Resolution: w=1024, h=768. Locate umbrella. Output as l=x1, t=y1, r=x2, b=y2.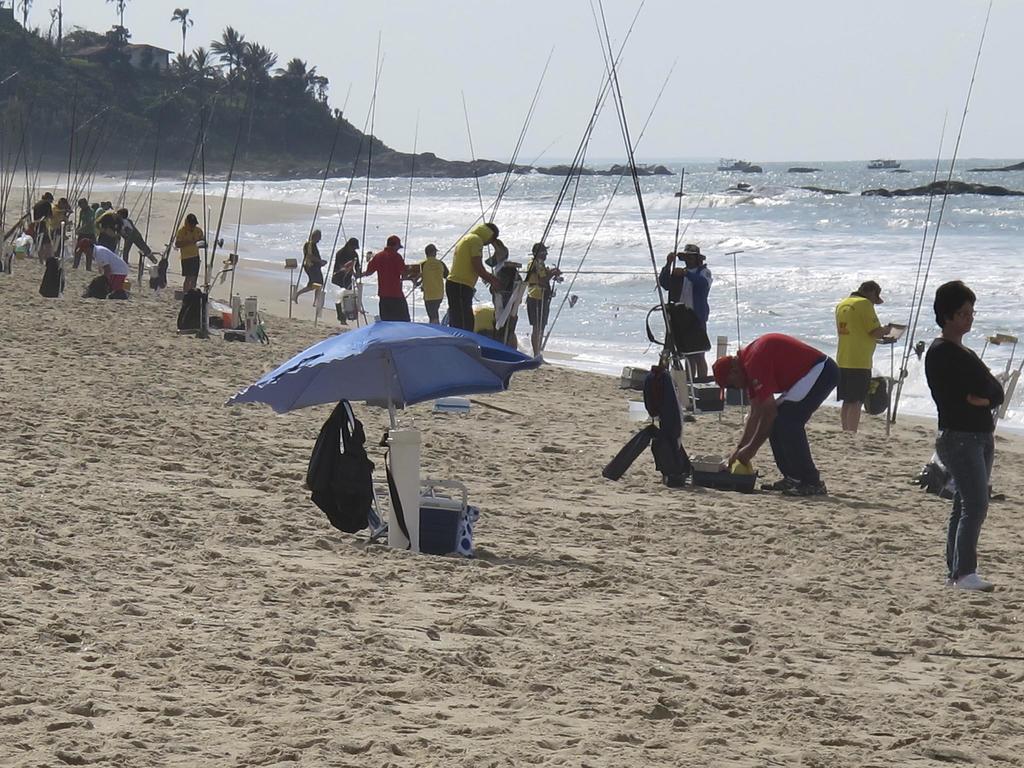
l=216, t=311, r=539, b=466.
